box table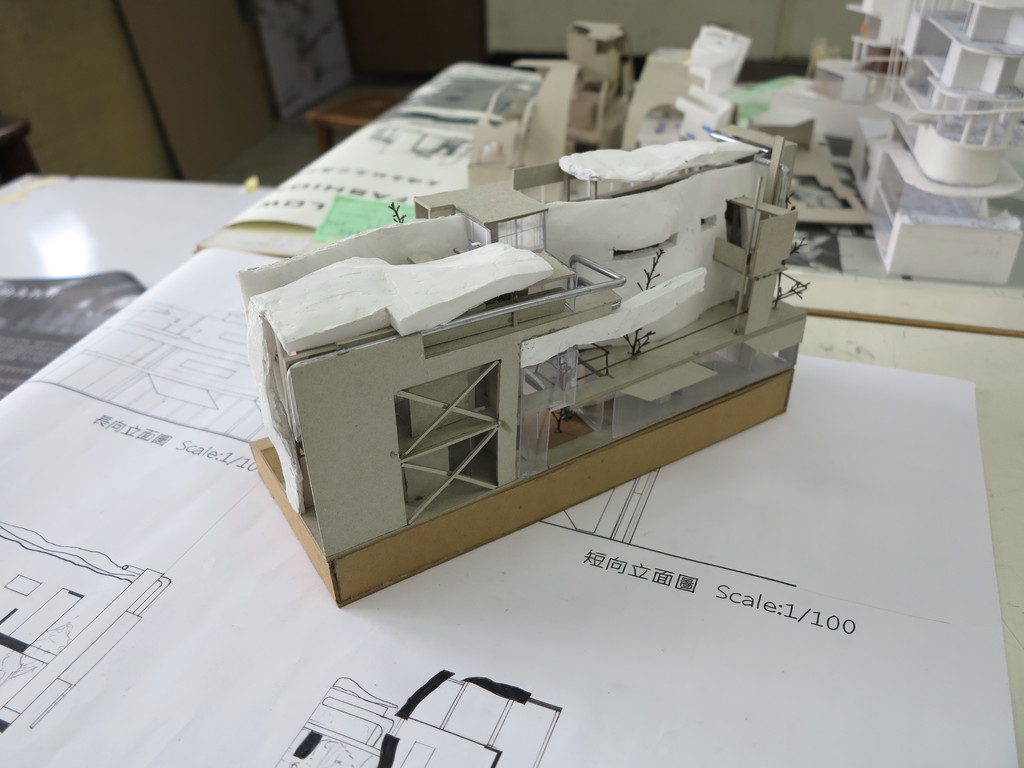
bbox=(0, 248, 1023, 767)
